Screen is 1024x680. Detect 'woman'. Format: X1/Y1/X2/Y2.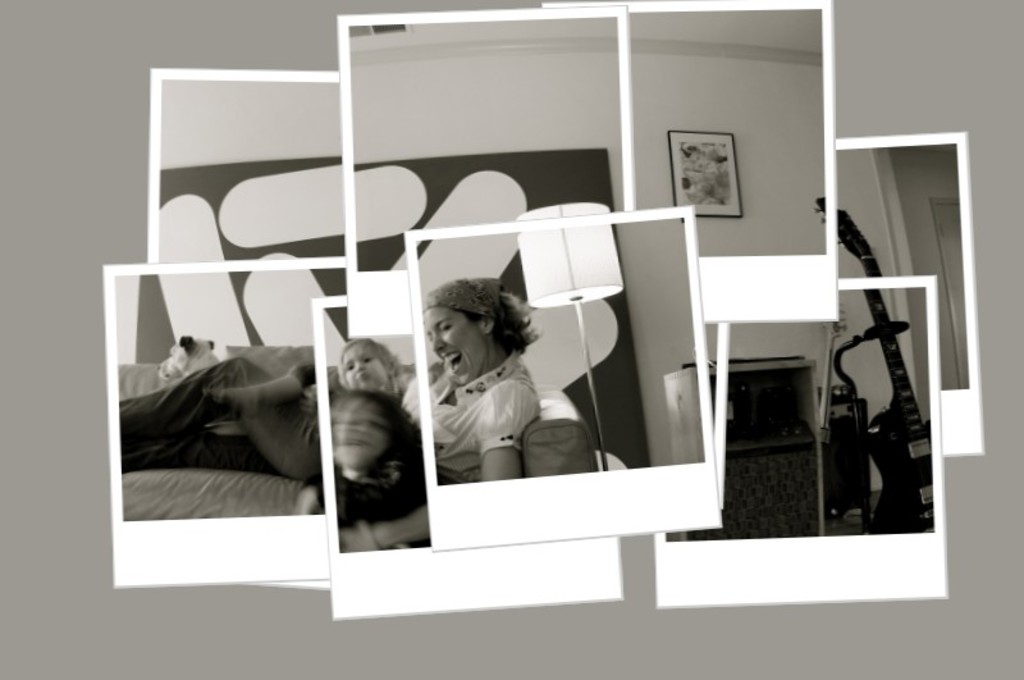
428/275/541/480.
